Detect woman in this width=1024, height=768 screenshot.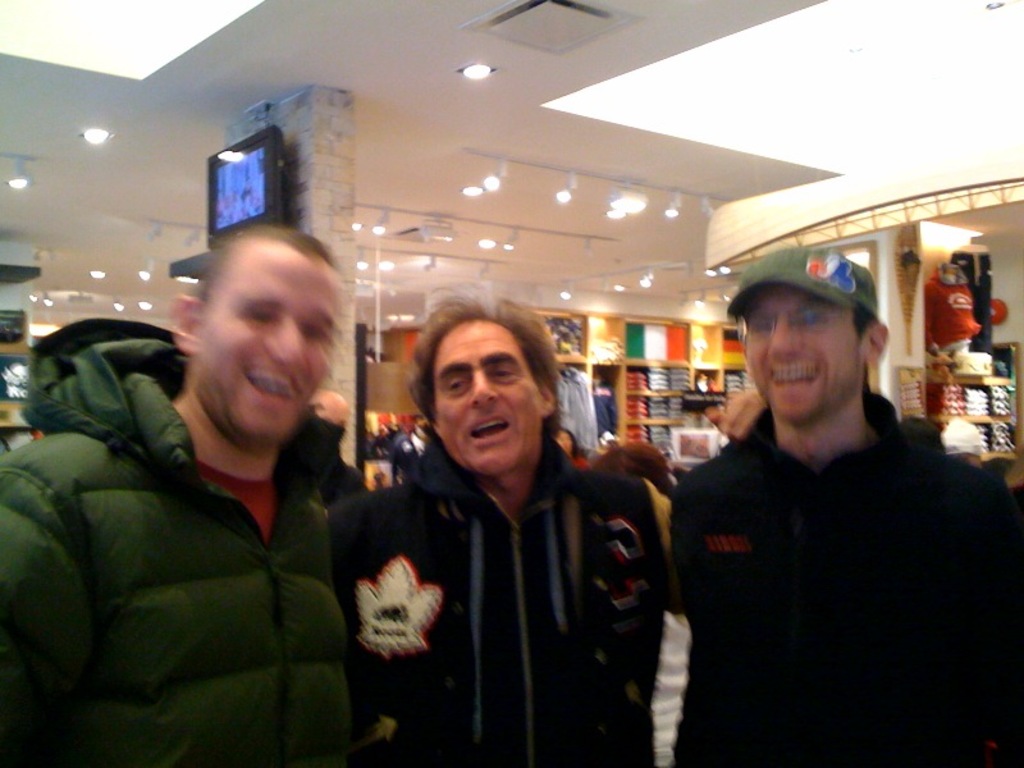
Detection: BBox(554, 426, 591, 471).
